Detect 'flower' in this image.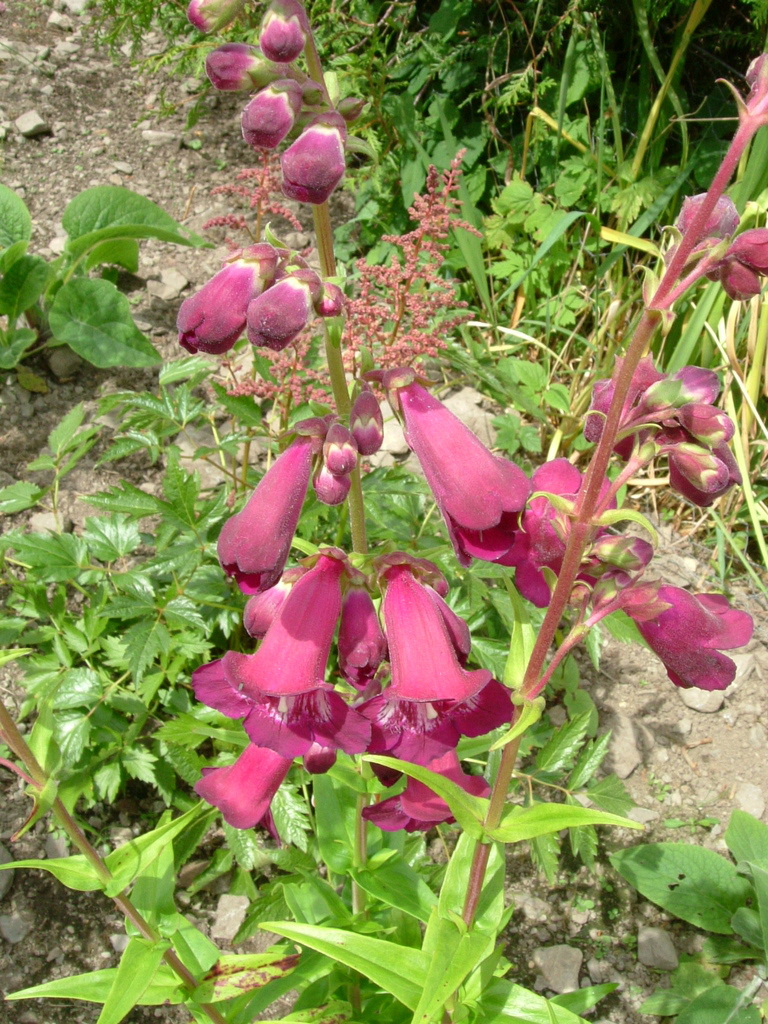
Detection: <bbox>195, 743, 291, 848</bbox>.
